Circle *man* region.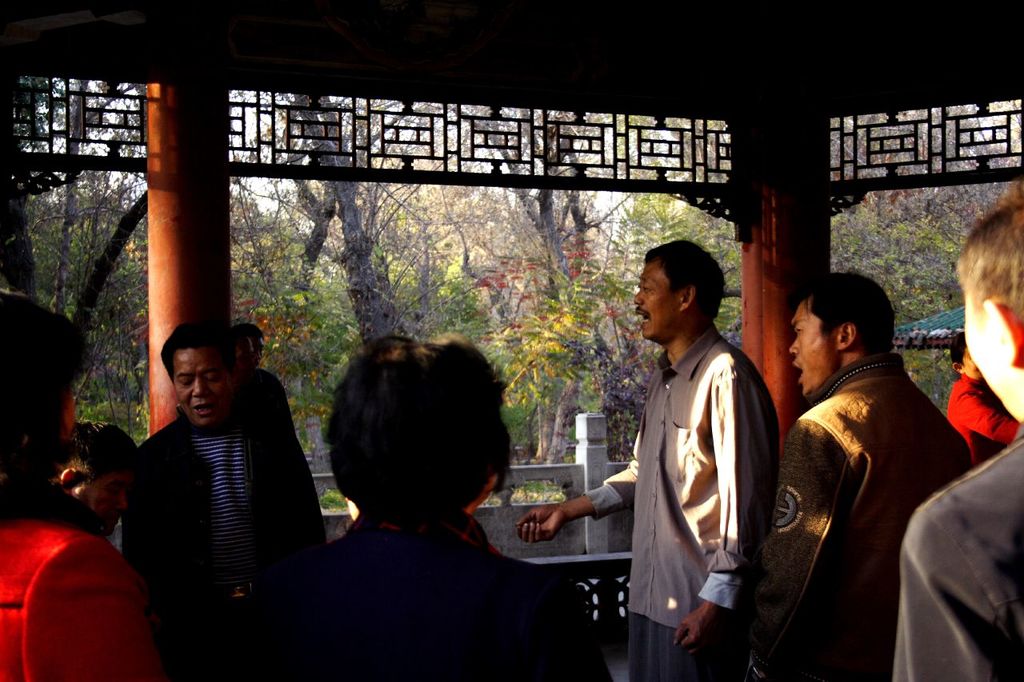
Region: <bbox>733, 275, 971, 681</bbox>.
